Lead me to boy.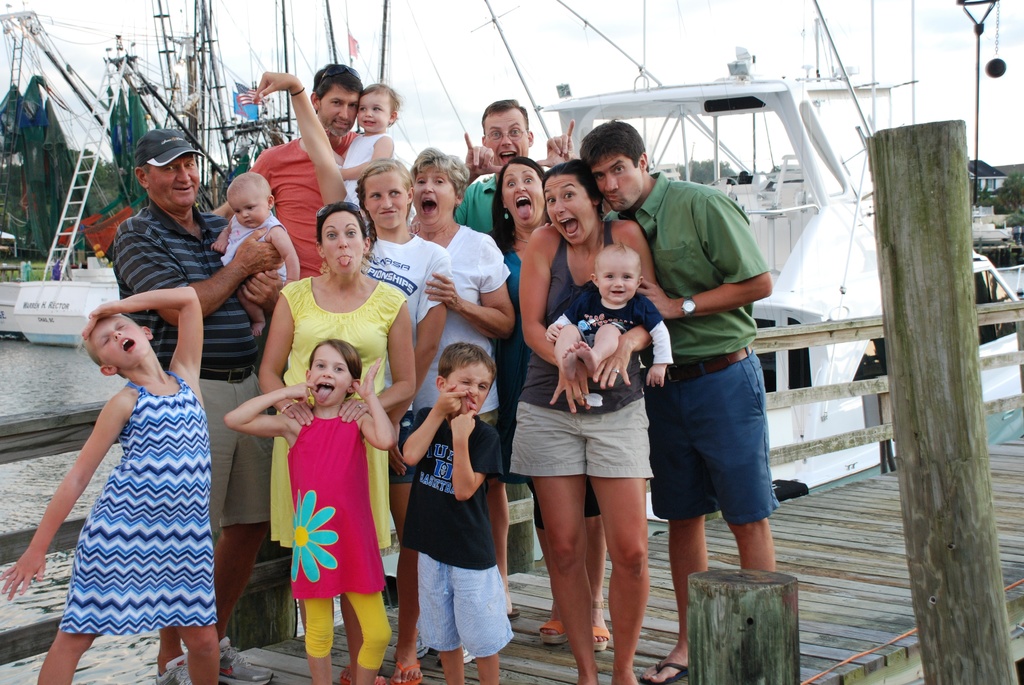
Lead to box=[379, 308, 520, 675].
